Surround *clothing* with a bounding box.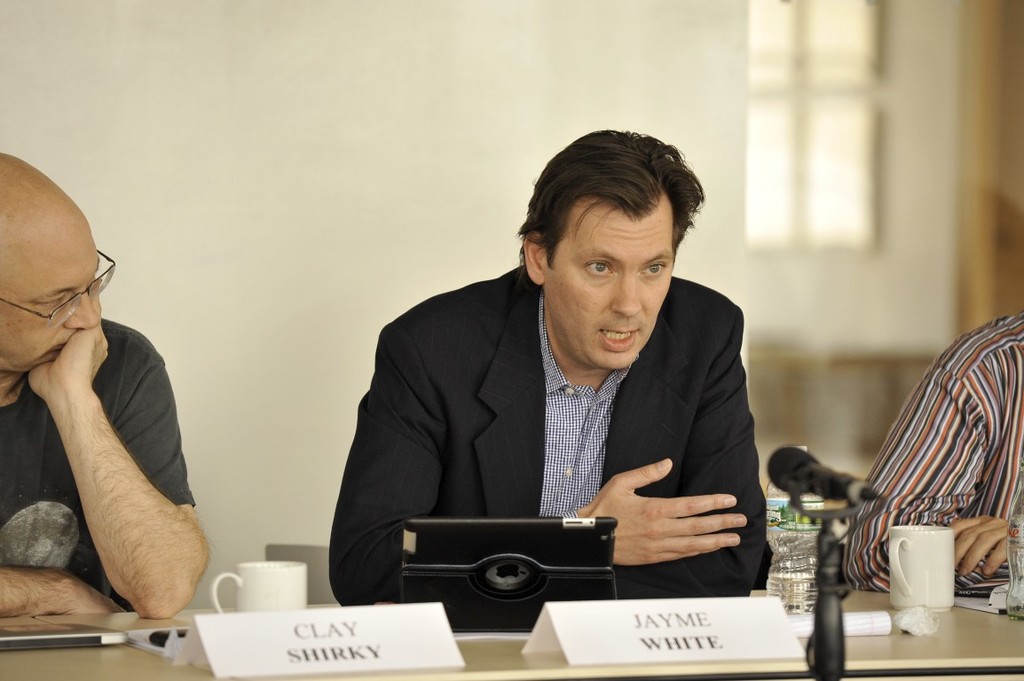
x1=845, y1=316, x2=1023, y2=588.
